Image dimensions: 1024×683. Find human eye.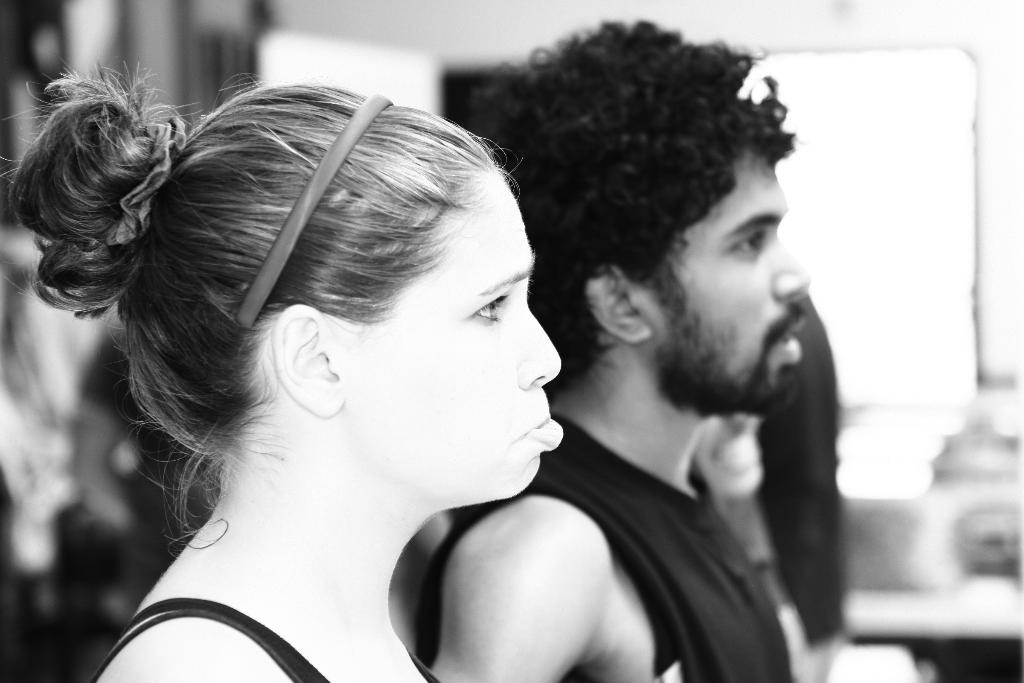
[719, 227, 769, 265].
